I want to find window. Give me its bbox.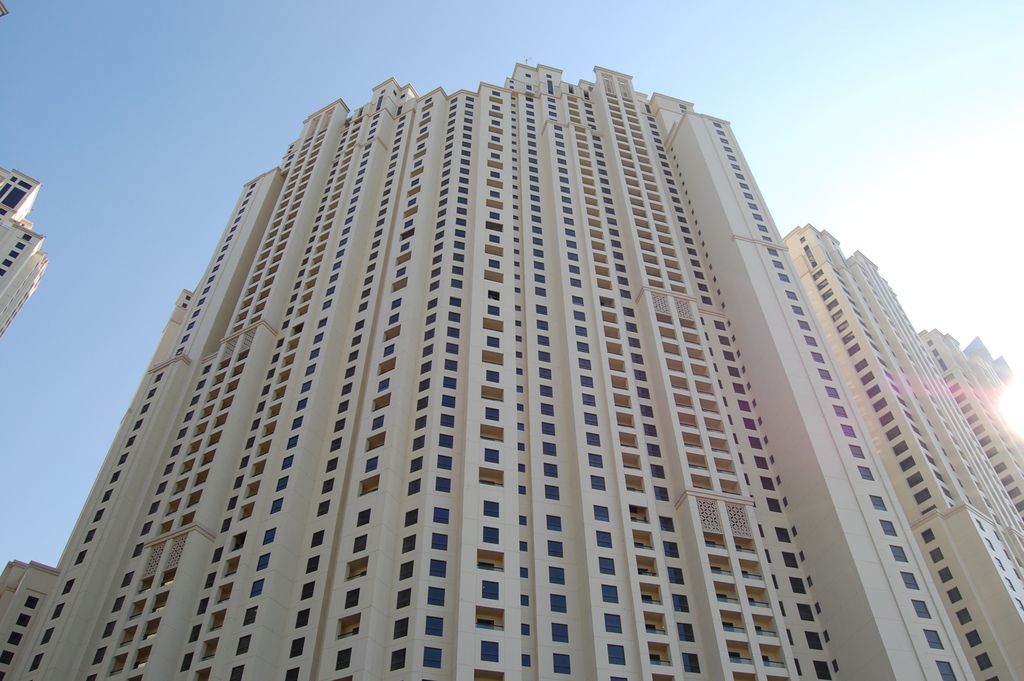
<bbox>948, 587, 959, 607</bbox>.
